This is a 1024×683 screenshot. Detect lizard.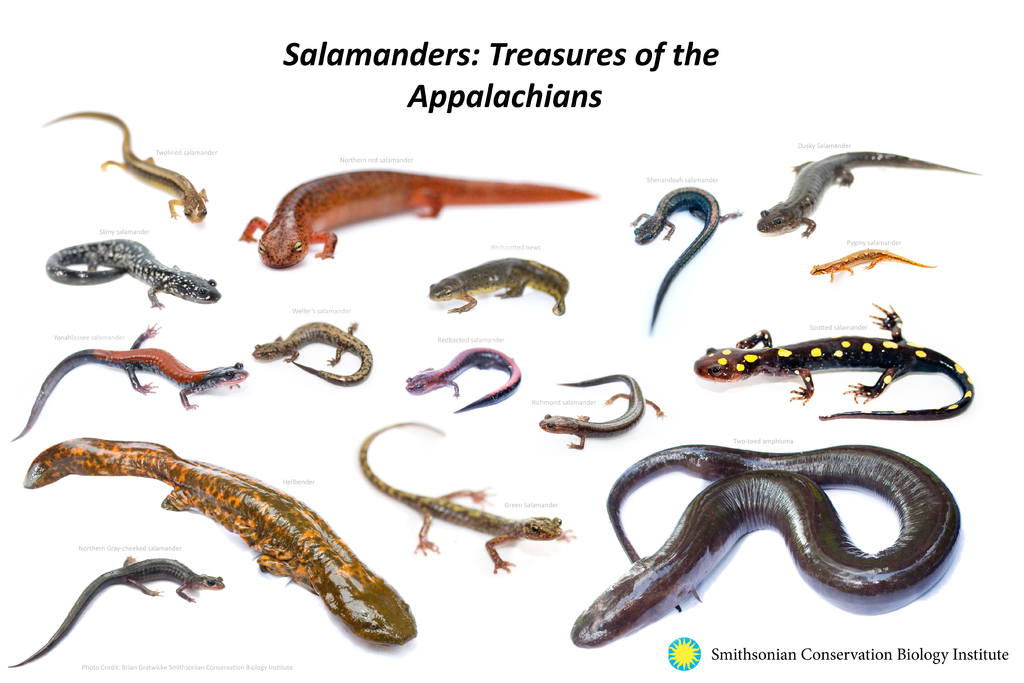
bbox(760, 144, 975, 244).
